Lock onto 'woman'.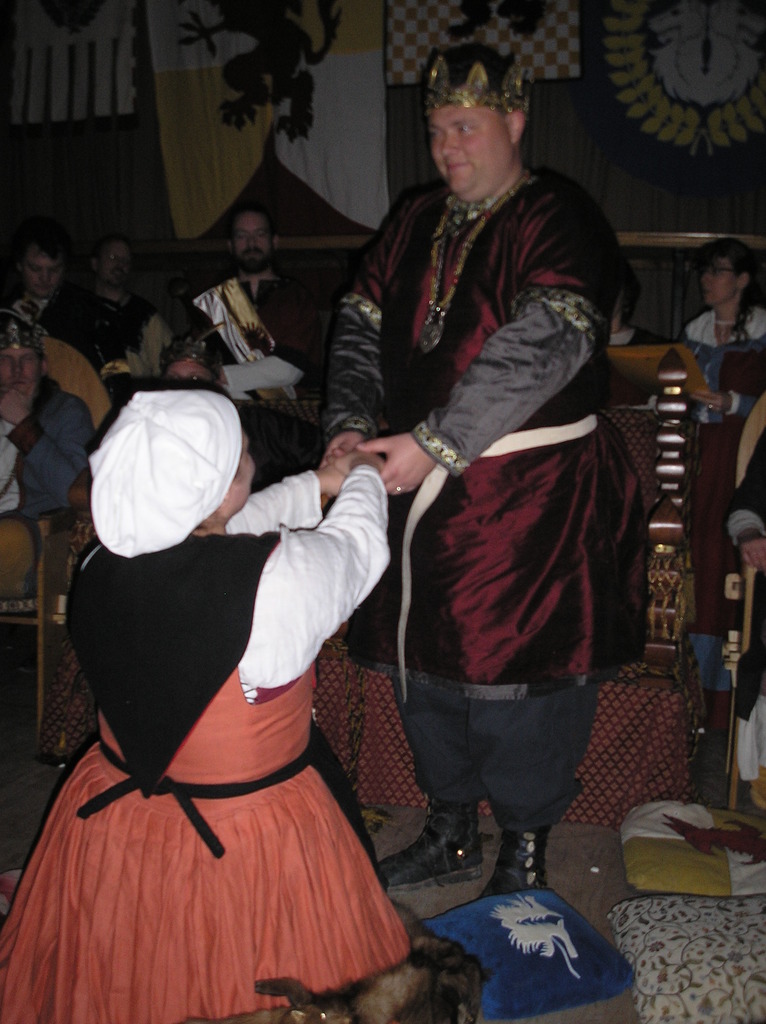
Locked: (0, 379, 396, 1023).
